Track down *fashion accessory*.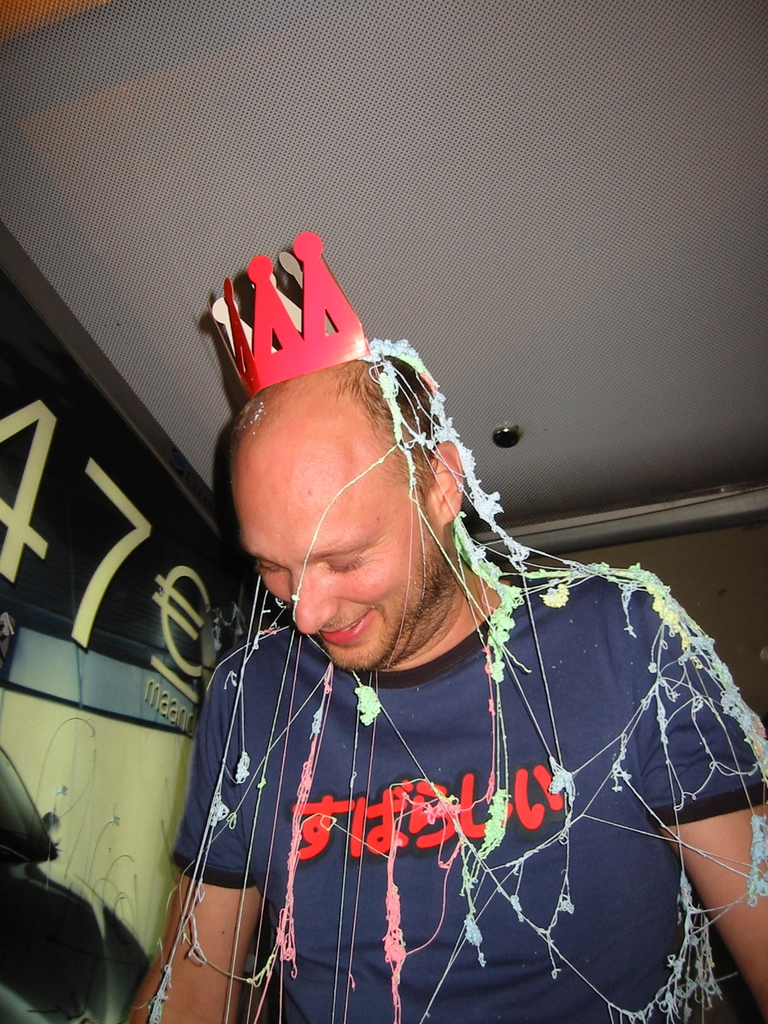
Tracked to l=205, t=228, r=368, b=399.
